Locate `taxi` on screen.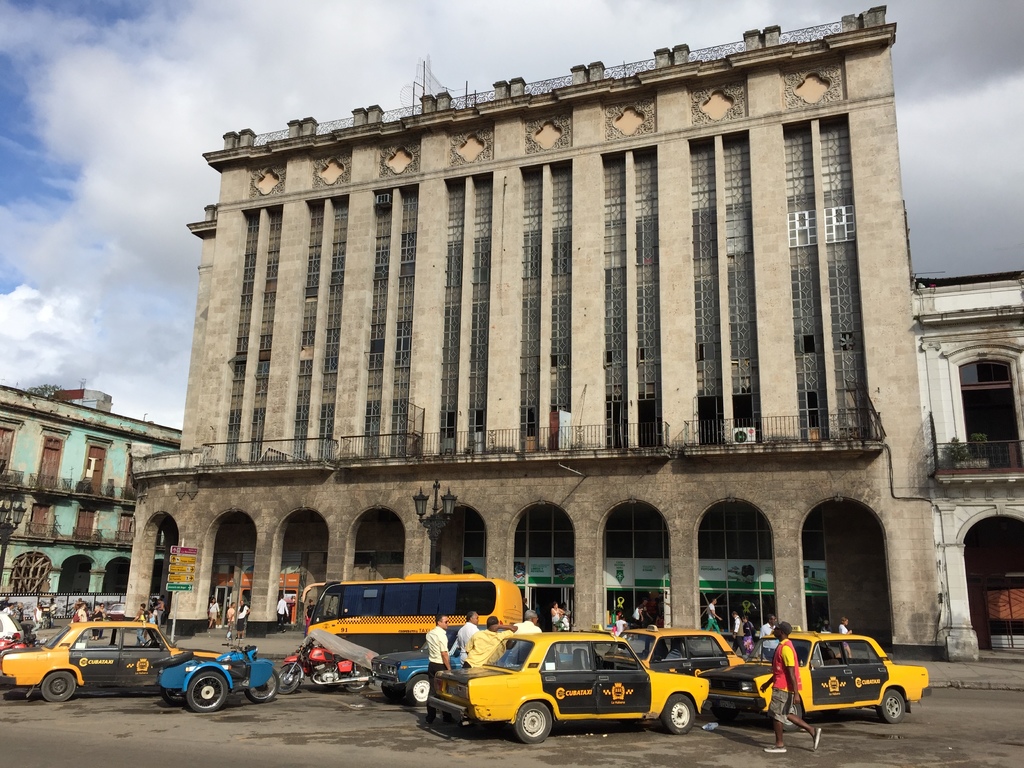
On screen at [left=432, top=630, right=684, bottom=744].
